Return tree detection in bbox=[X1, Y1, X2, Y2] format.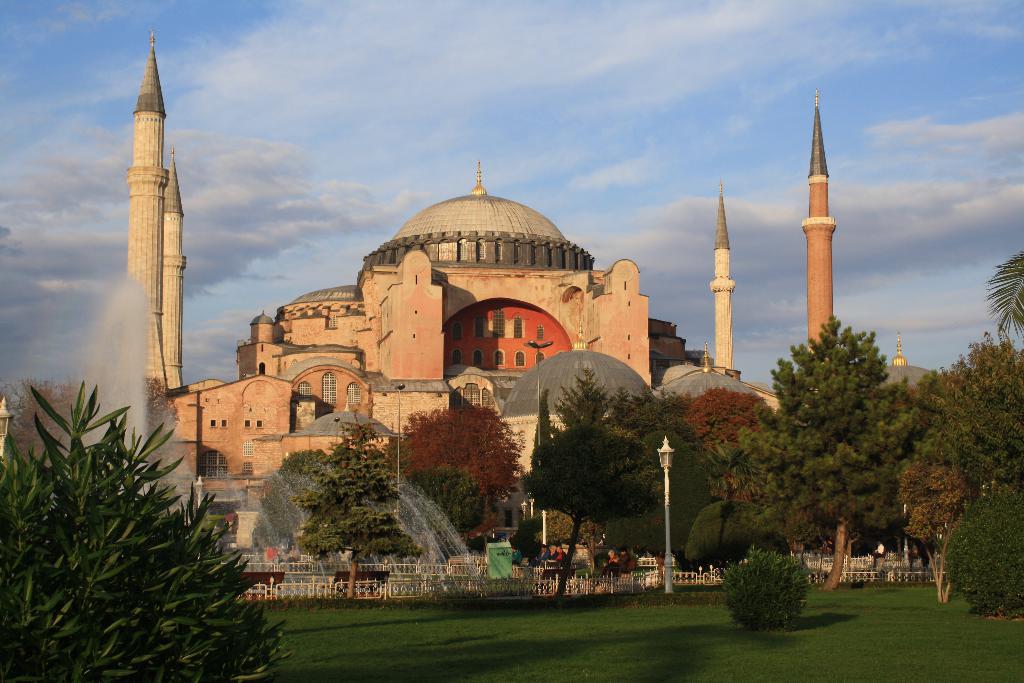
bbox=[726, 287, 948, 585].
